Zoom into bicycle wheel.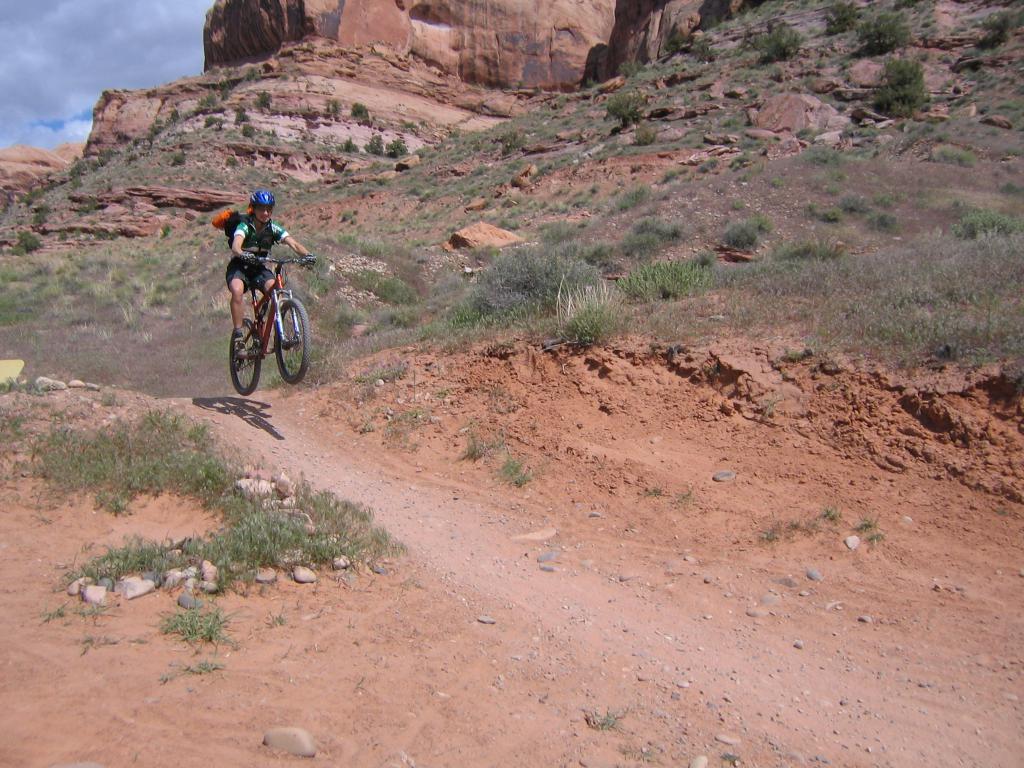
Zoom target: left=225, top=316, right=265, bottom=396.
